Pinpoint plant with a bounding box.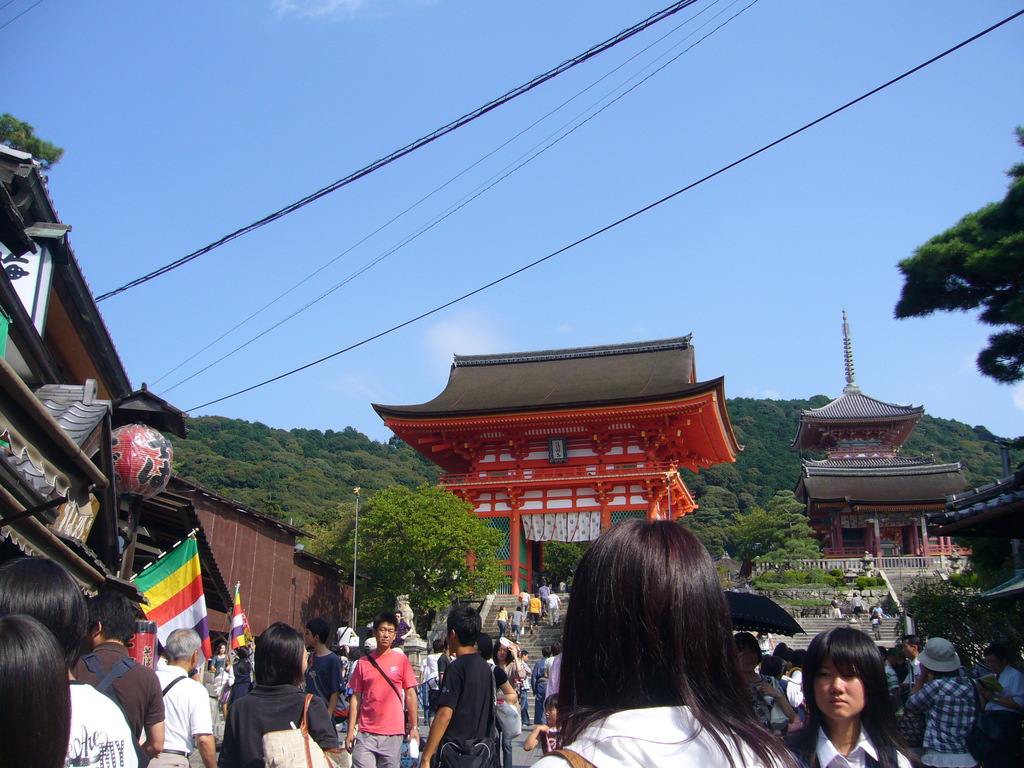
<bbox>127, 415, 402, 569</bbox>.
